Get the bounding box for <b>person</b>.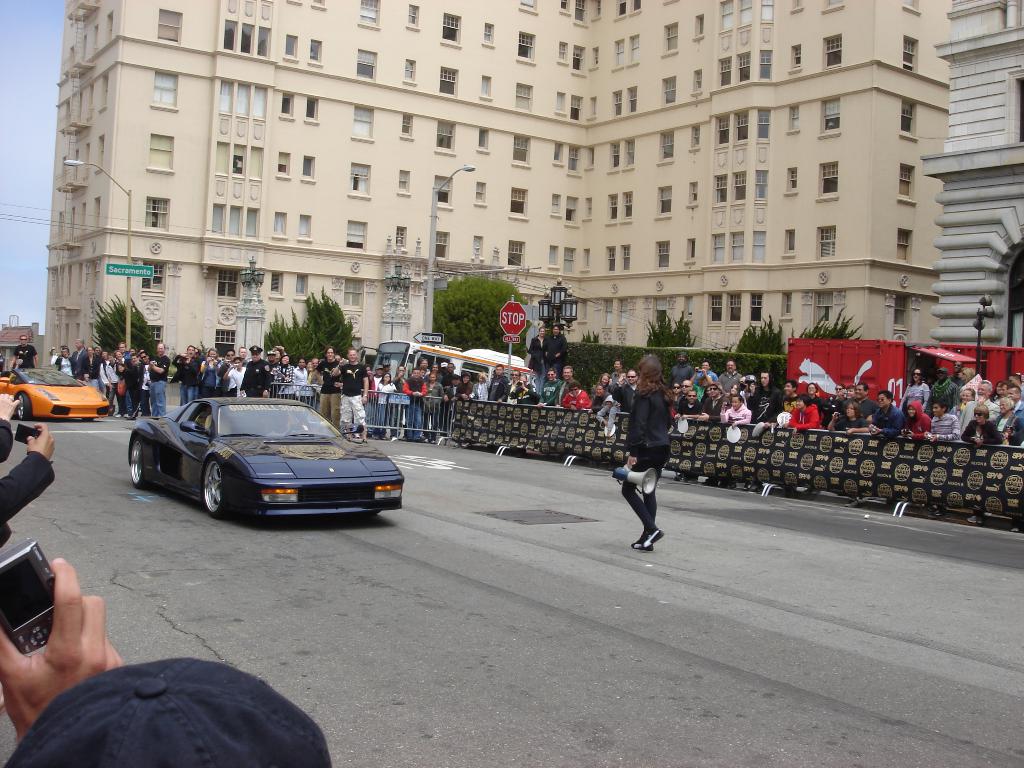
134/352/156/403.
